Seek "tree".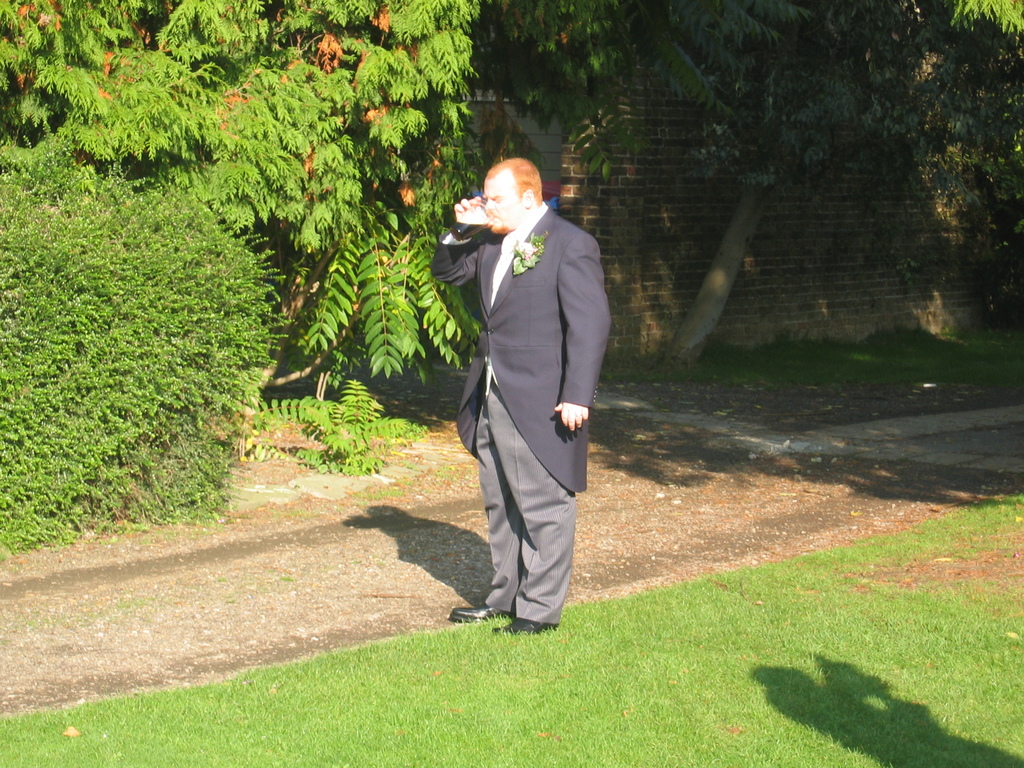
[643, 0, 1023, 342].
